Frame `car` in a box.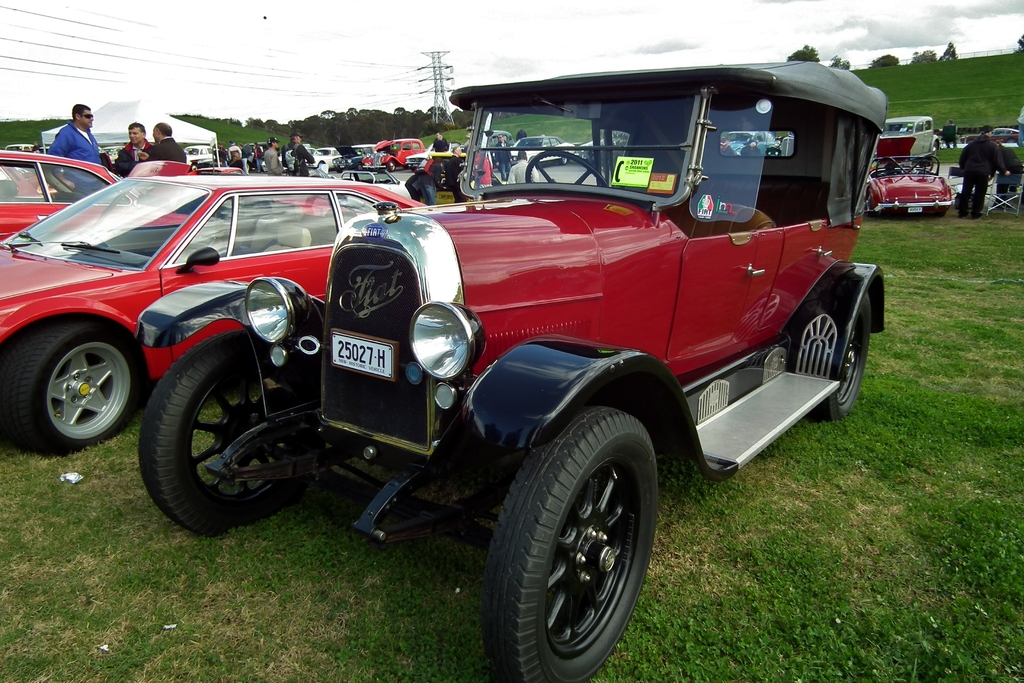
locate(367, 138, 420, 171).
